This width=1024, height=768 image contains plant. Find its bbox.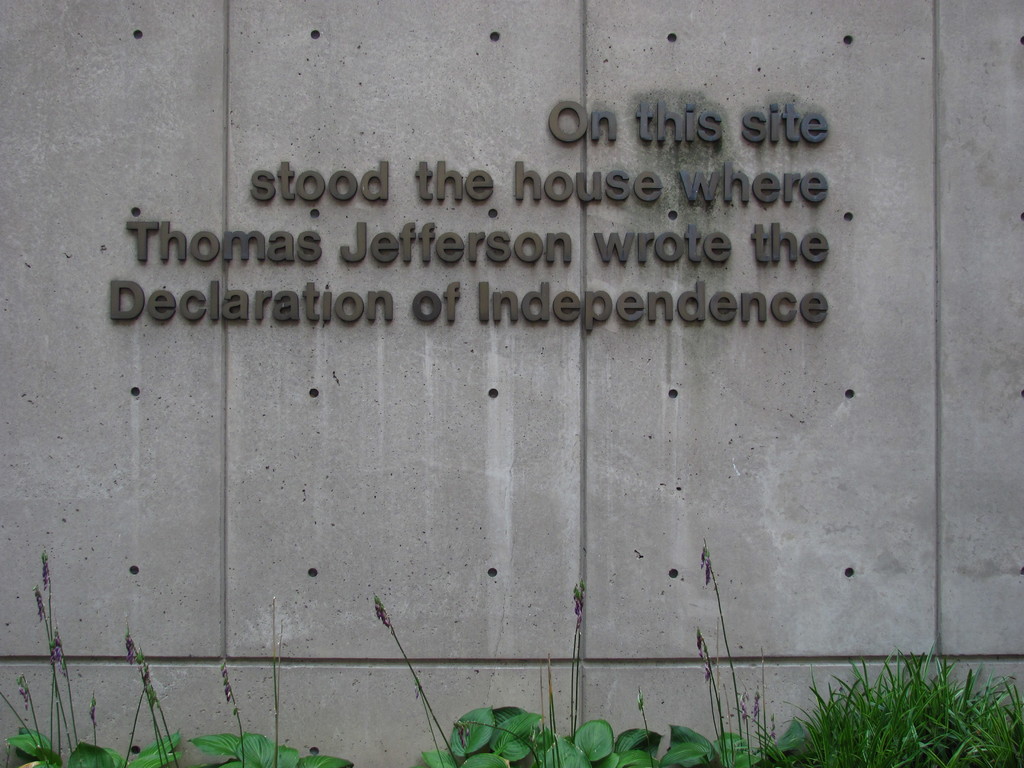
bbox(266, 593, 282, 767).
